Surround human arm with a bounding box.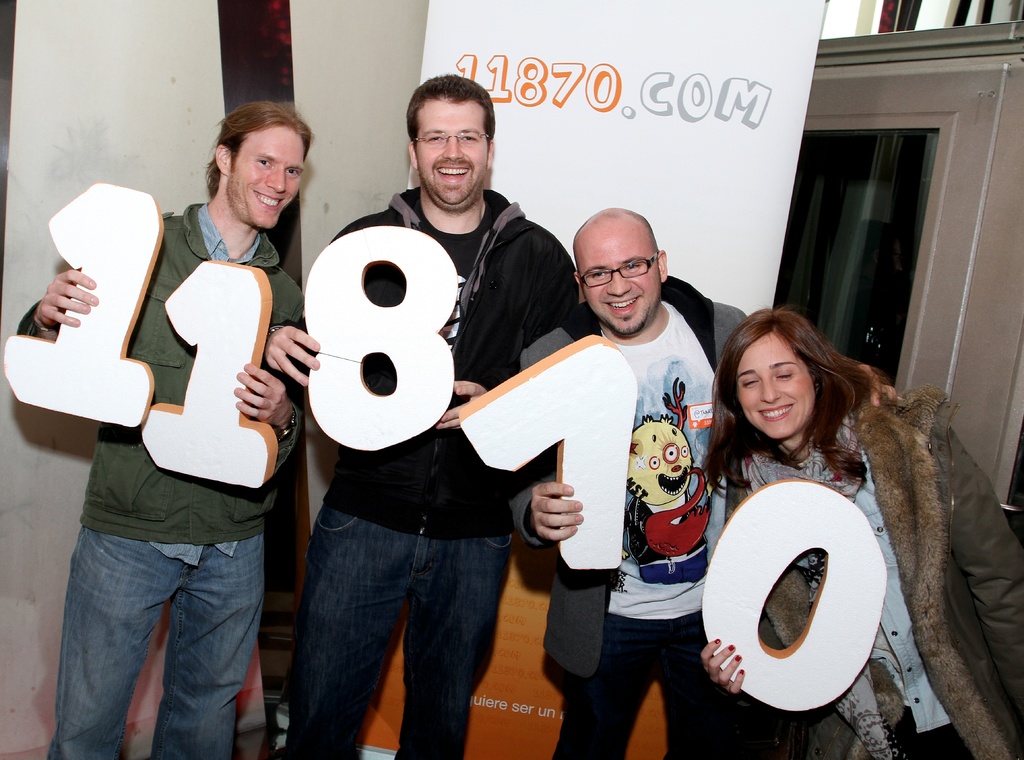
box(253, 323, 320, 390).
